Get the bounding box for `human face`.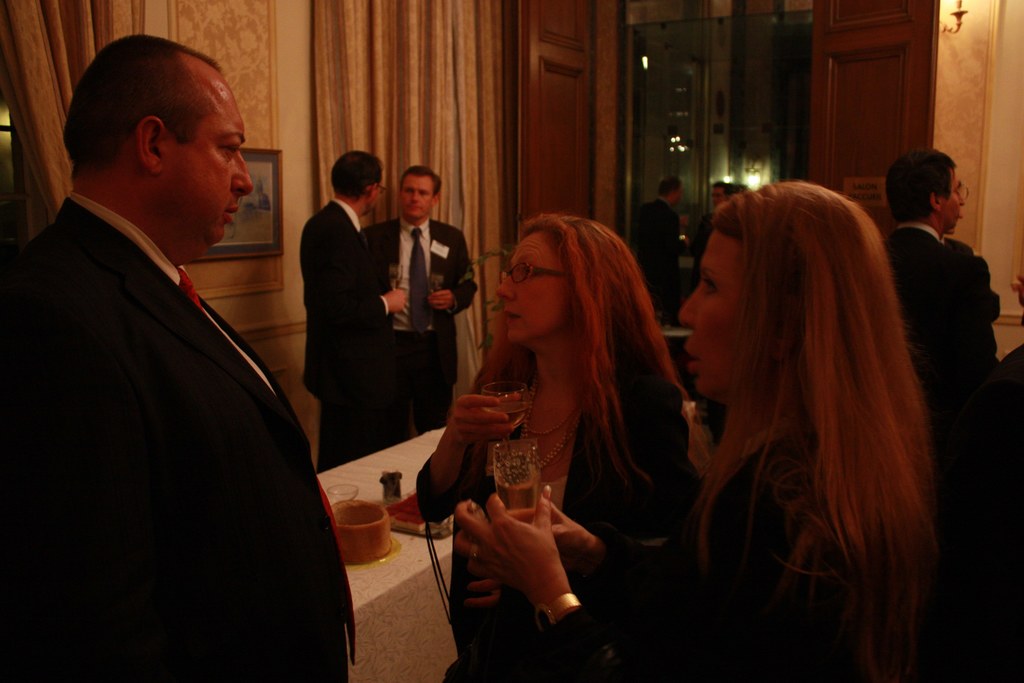
<region>163, 92, 253, 244</region>.
